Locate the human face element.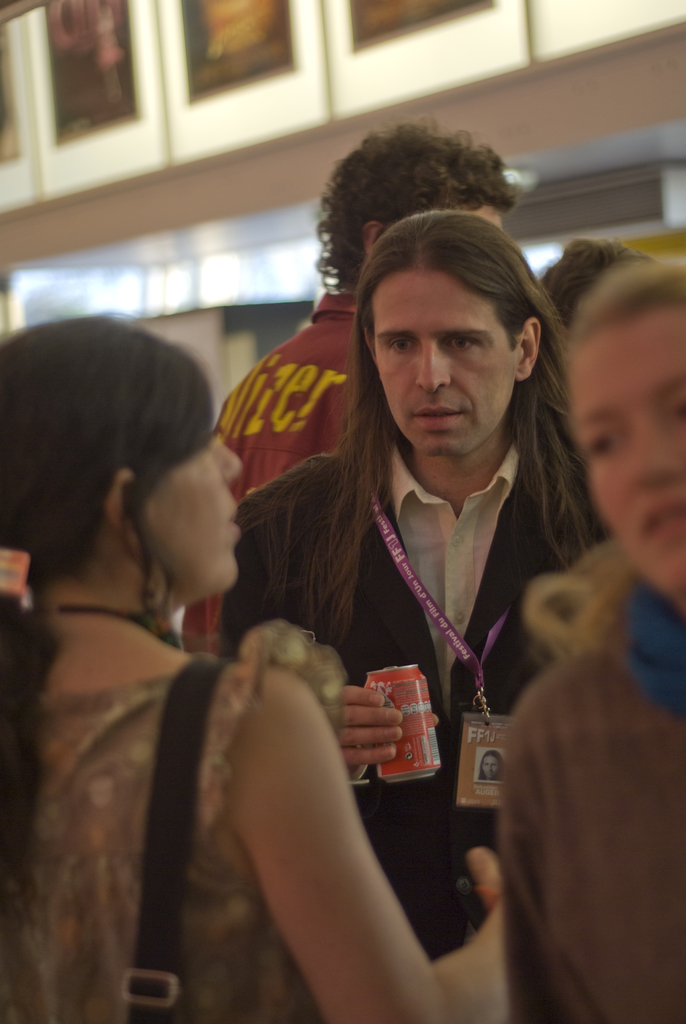
Element bbox: (x1=146, y1=433, x2=237, y2=576).
